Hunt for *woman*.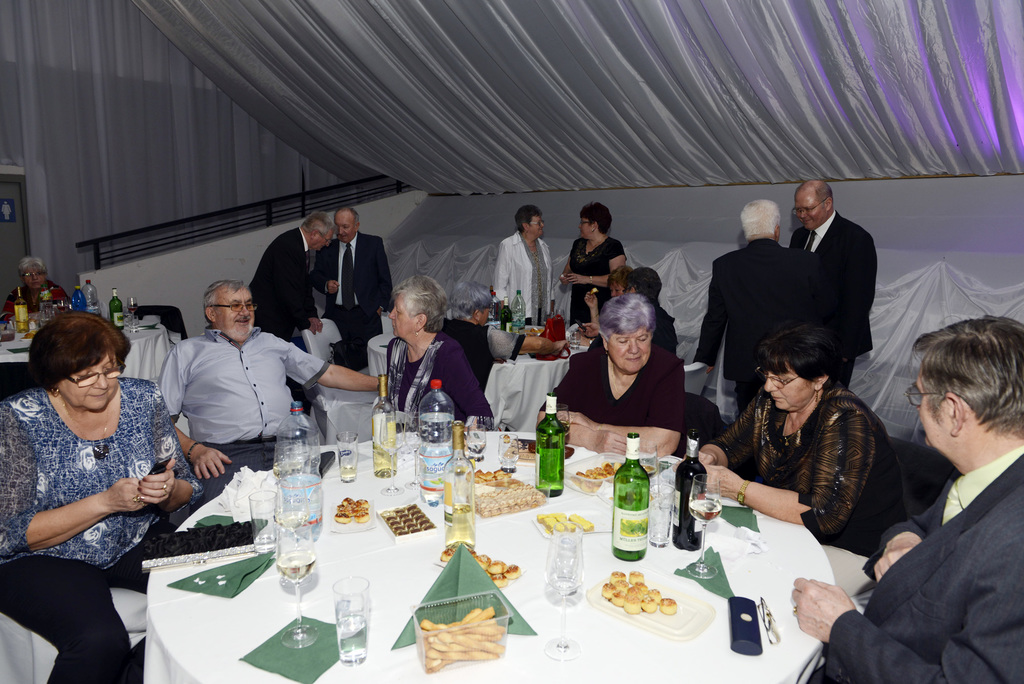
Hunted down at [492,205,554,319].
